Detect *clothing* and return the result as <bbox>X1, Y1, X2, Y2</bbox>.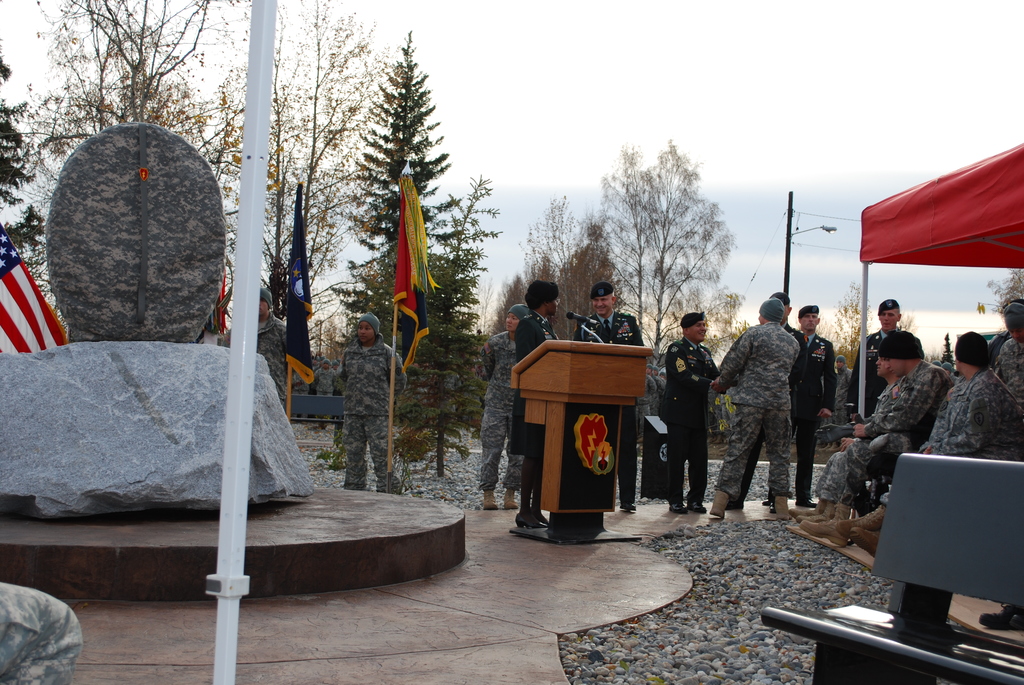
<bbox>856, 327, 899, 420</bbox>.
